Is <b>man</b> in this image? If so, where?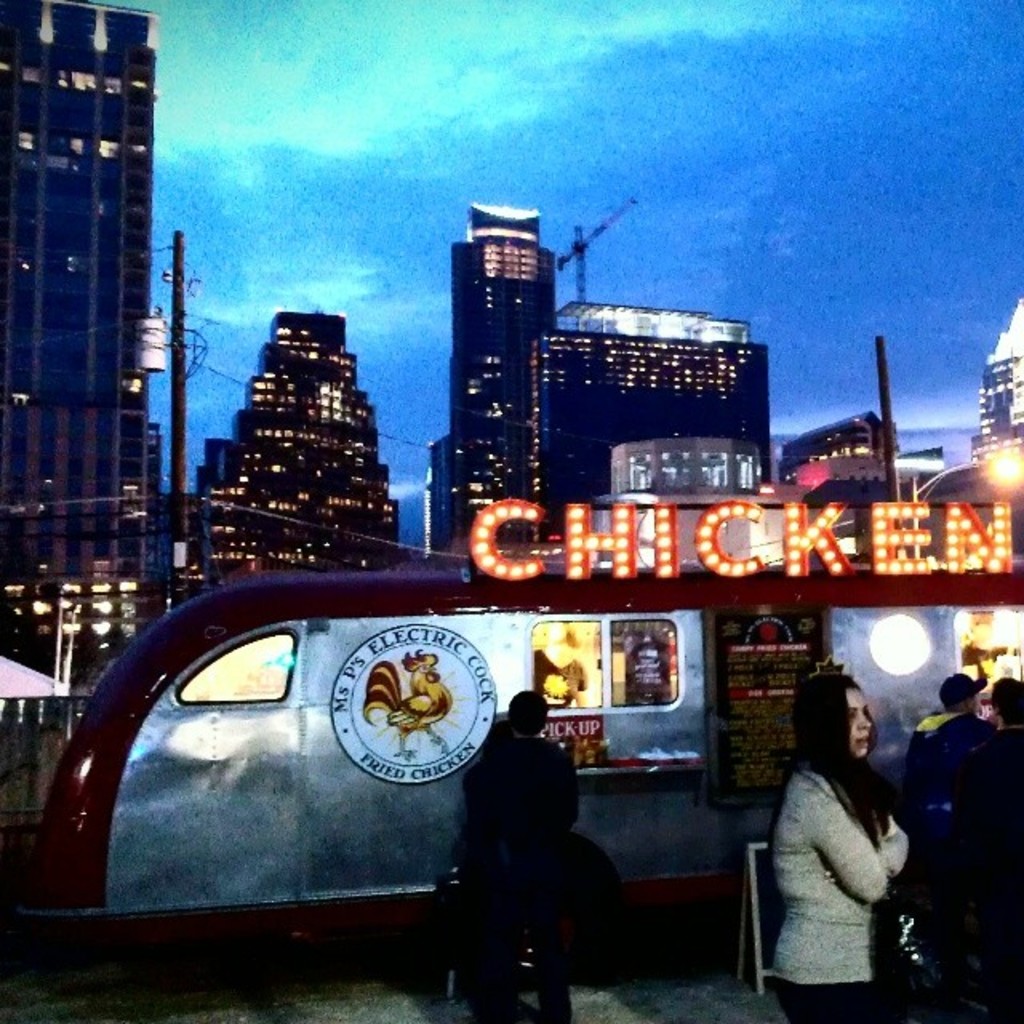
Yes, at left=973, top=680, right=1022, bottom=1022.
